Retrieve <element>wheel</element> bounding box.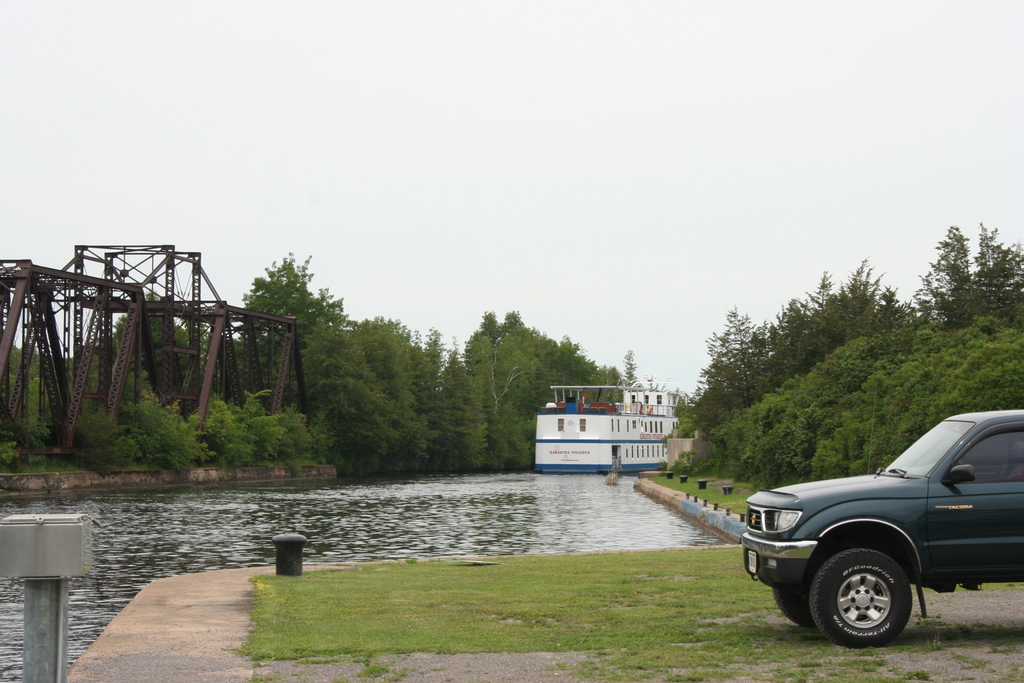
Bounding box: 774, 556, 812, 629.
